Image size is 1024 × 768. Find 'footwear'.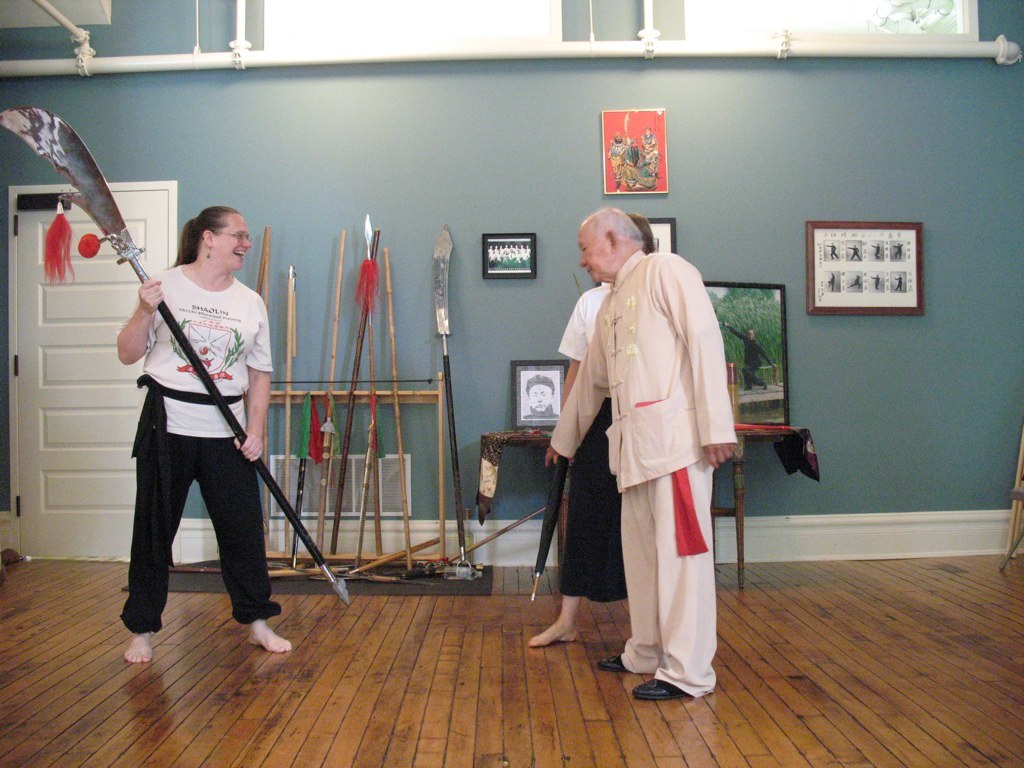
detection(631, 674, 685, 699).
